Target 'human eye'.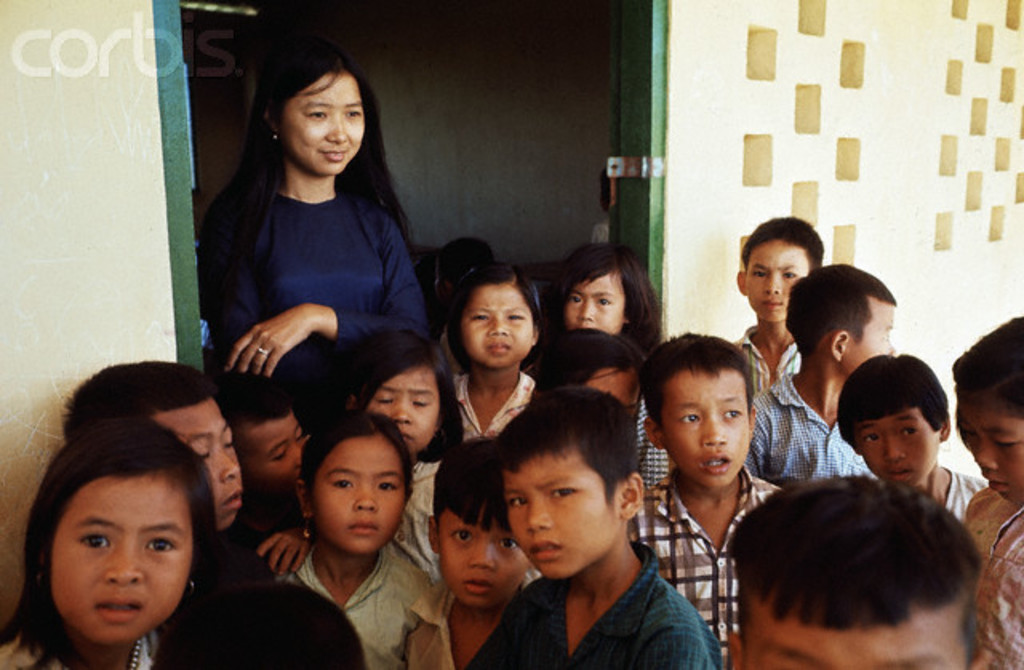
Target region: [left=782, top=264, right=800, bottom=283].
